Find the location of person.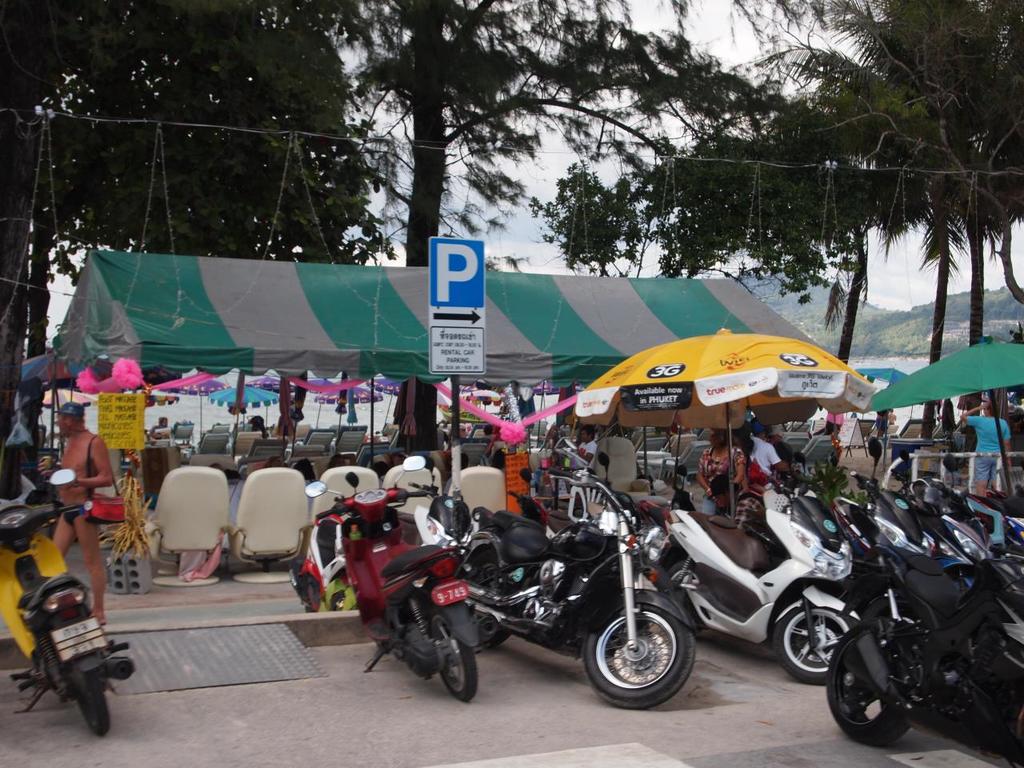
Location: 37:404:117:630.
